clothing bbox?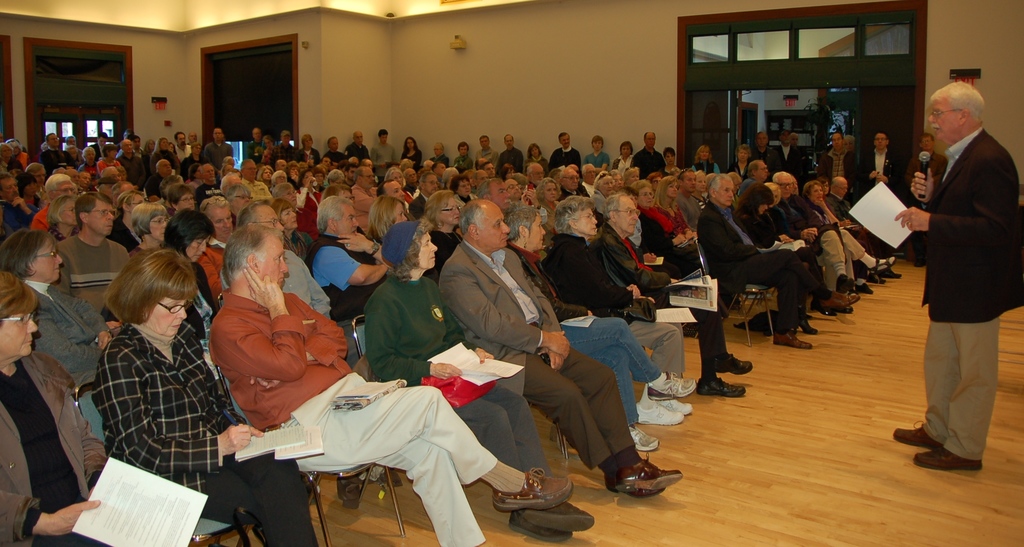
403/184/423/206
